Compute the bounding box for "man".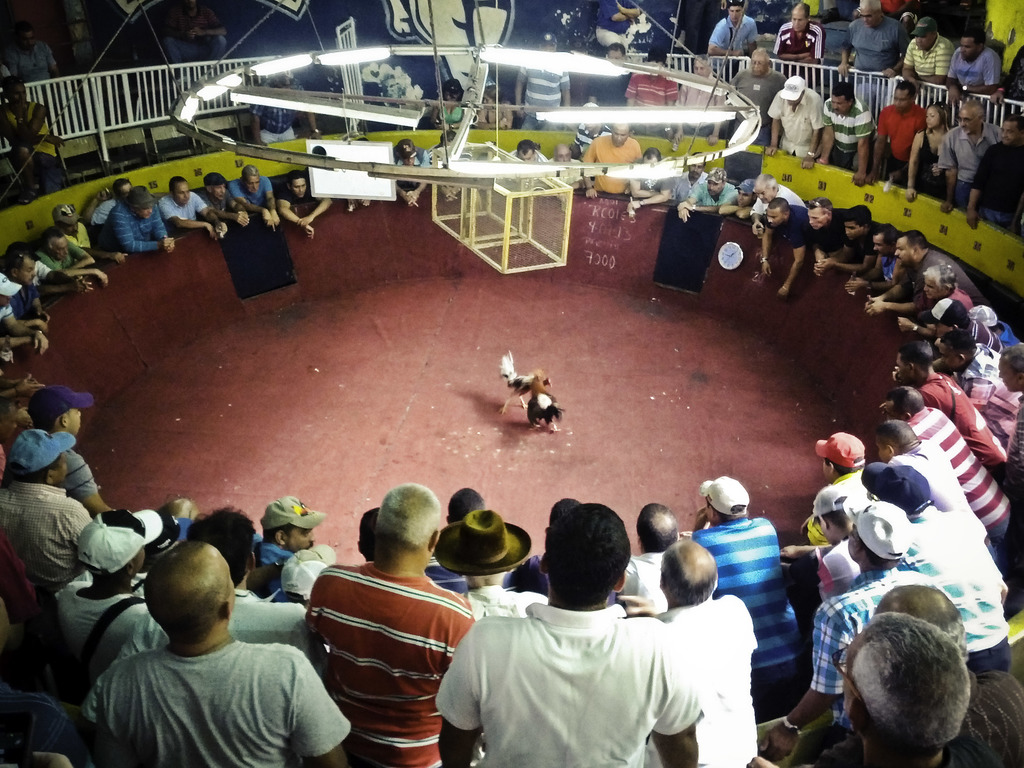
x1=900, y1=13, x2=957, y2=88.
